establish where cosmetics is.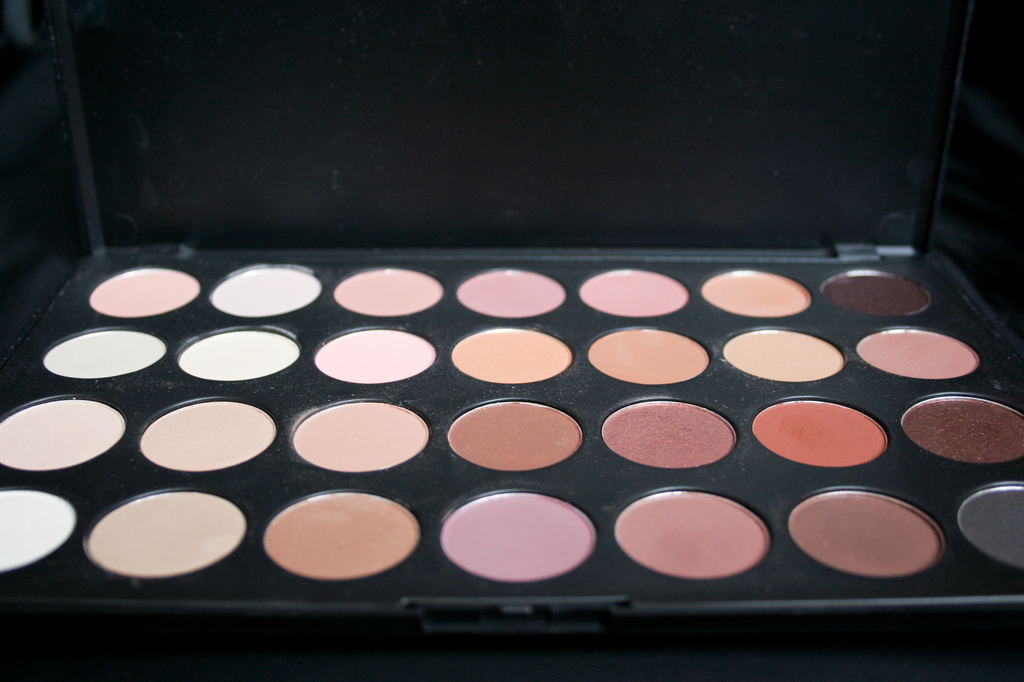
Established at 958/481/1023/571.
